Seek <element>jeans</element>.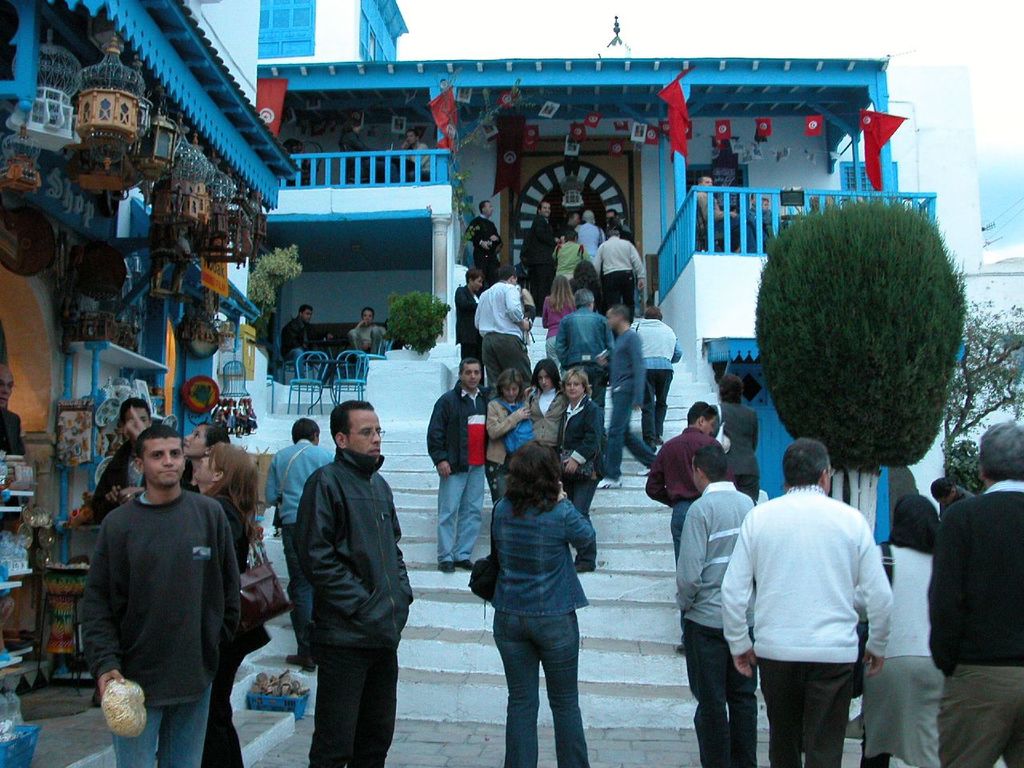
bbox=[722, 474, 762, 494].
